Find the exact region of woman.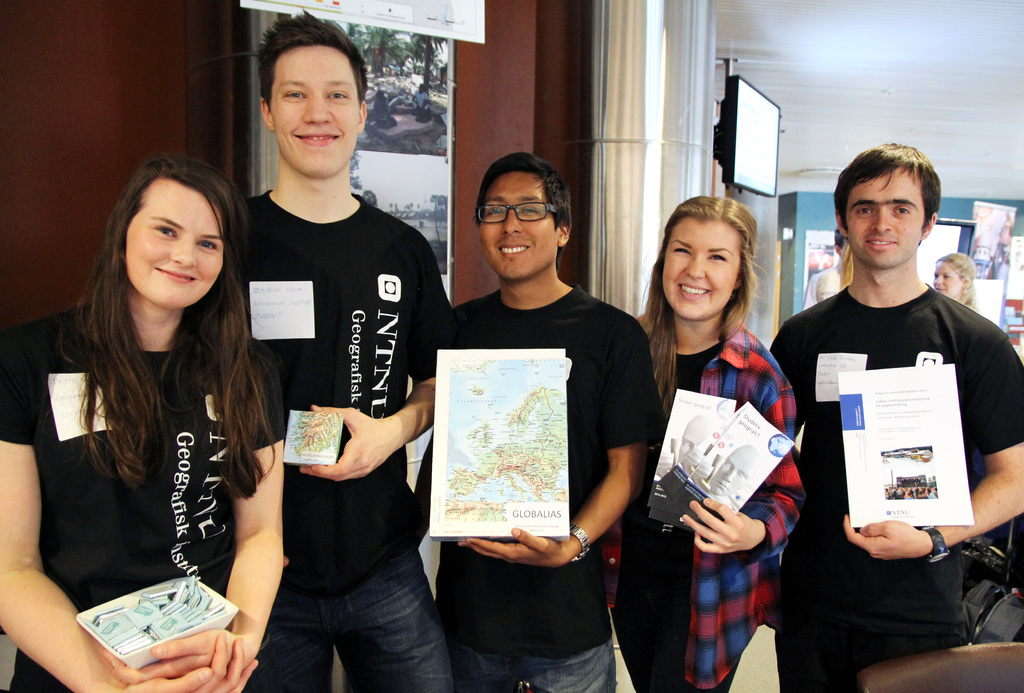
Exact region: box=[932, 251, 980, 314].
